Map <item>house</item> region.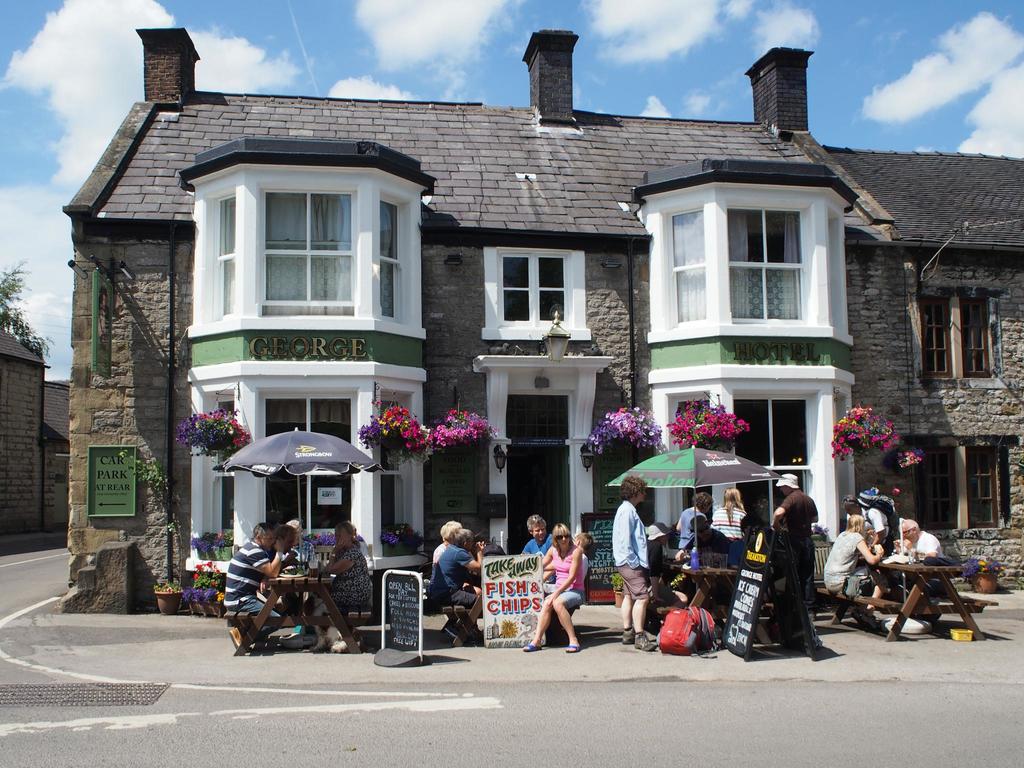
Mapped to bbox(0, 338, 65, 549).
